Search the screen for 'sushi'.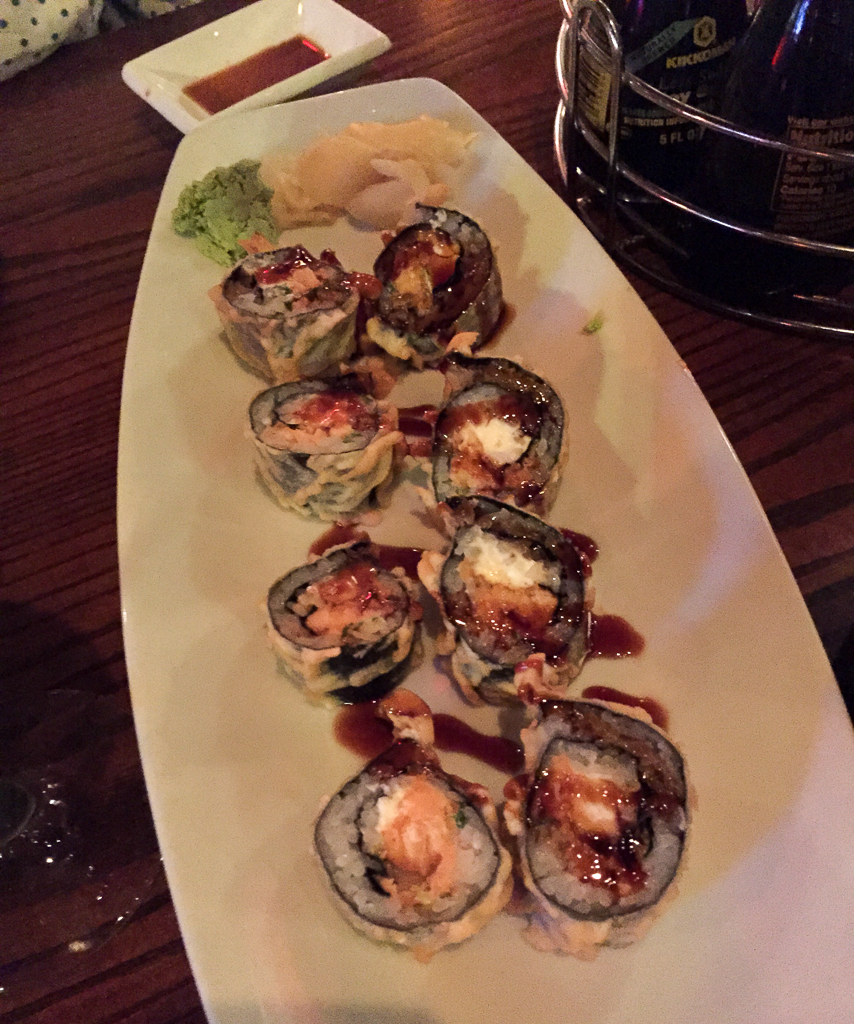
Found at 371/190/526/377.
